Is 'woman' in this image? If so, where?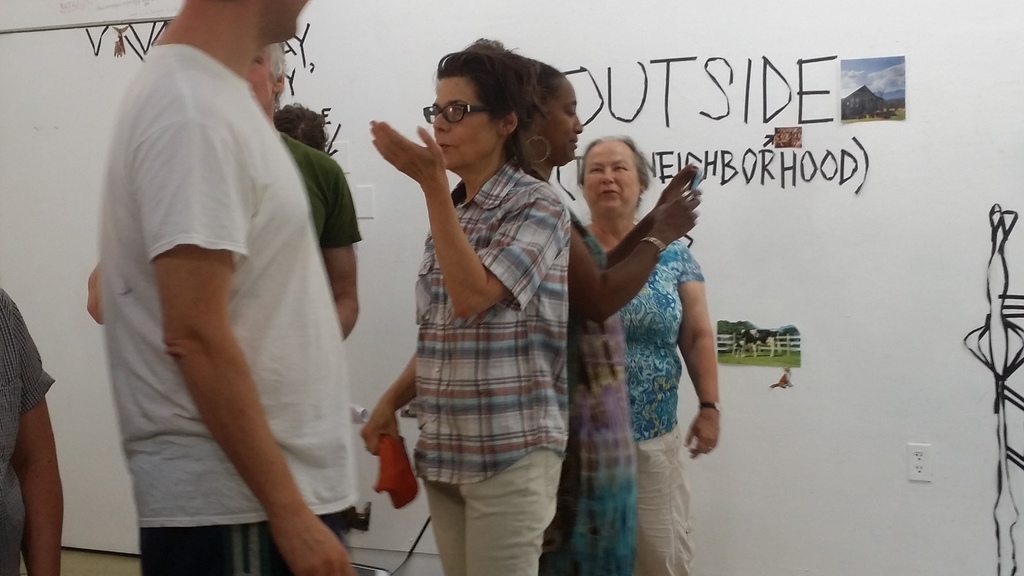
Yes, at {"x1": 514, "y1": 56, "x2": 701, "y2": 575}.
